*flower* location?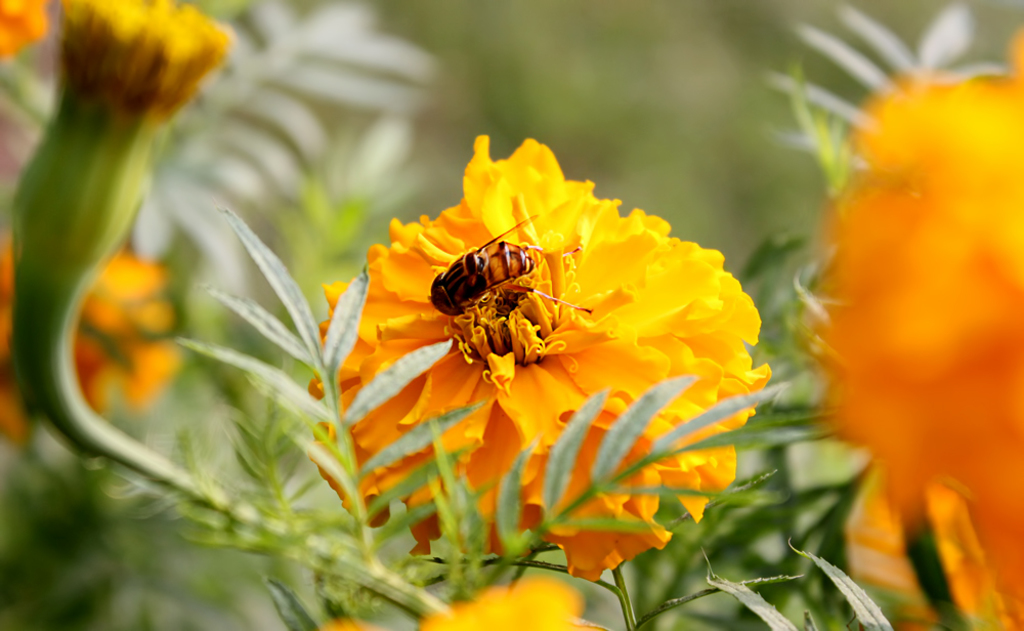
crop(317, 572, 610, 630)
